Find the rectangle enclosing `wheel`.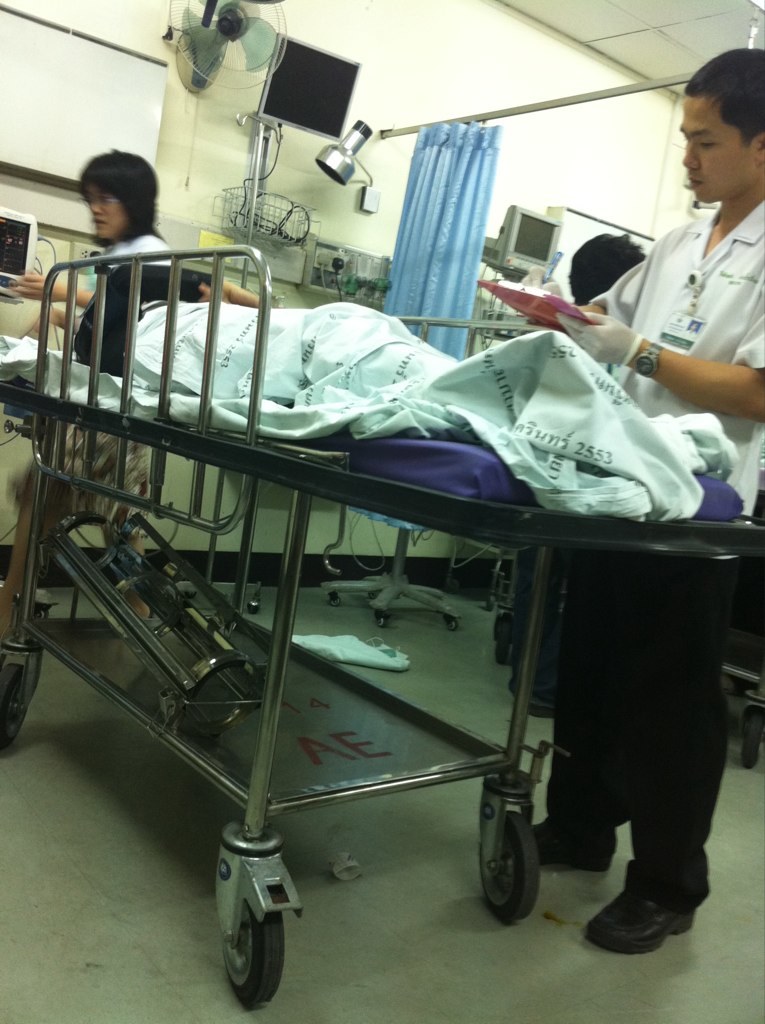
(742, 706, 761, 768).
